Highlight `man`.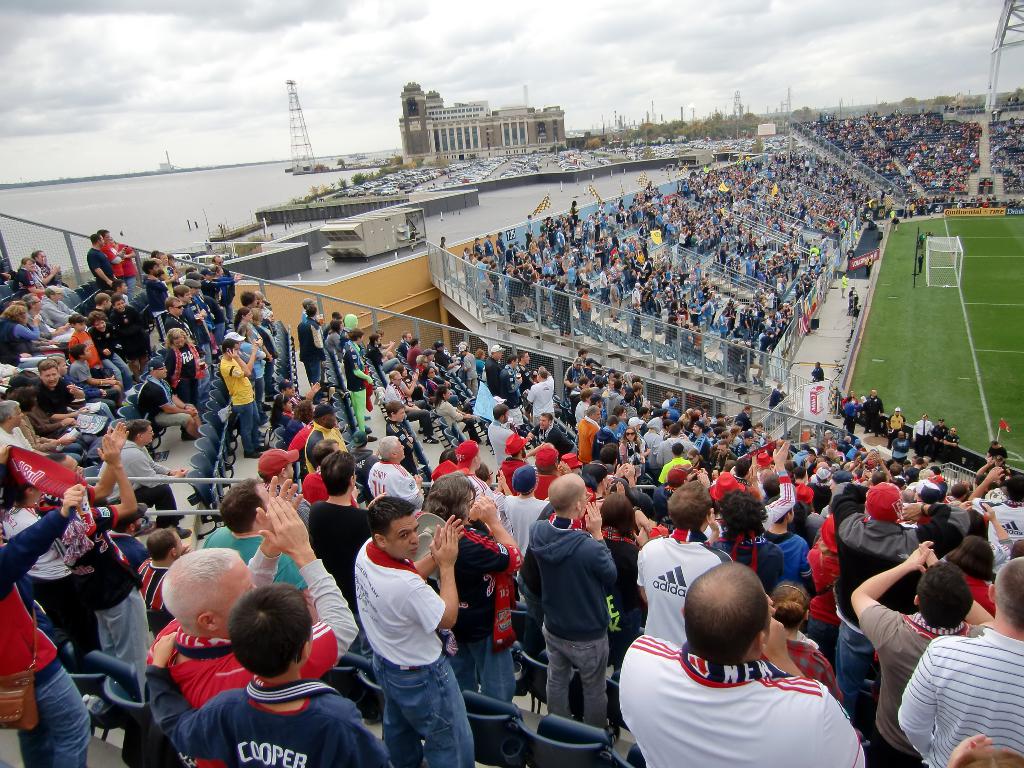
Highlighted region: <box>134,357,199,435</box>.
